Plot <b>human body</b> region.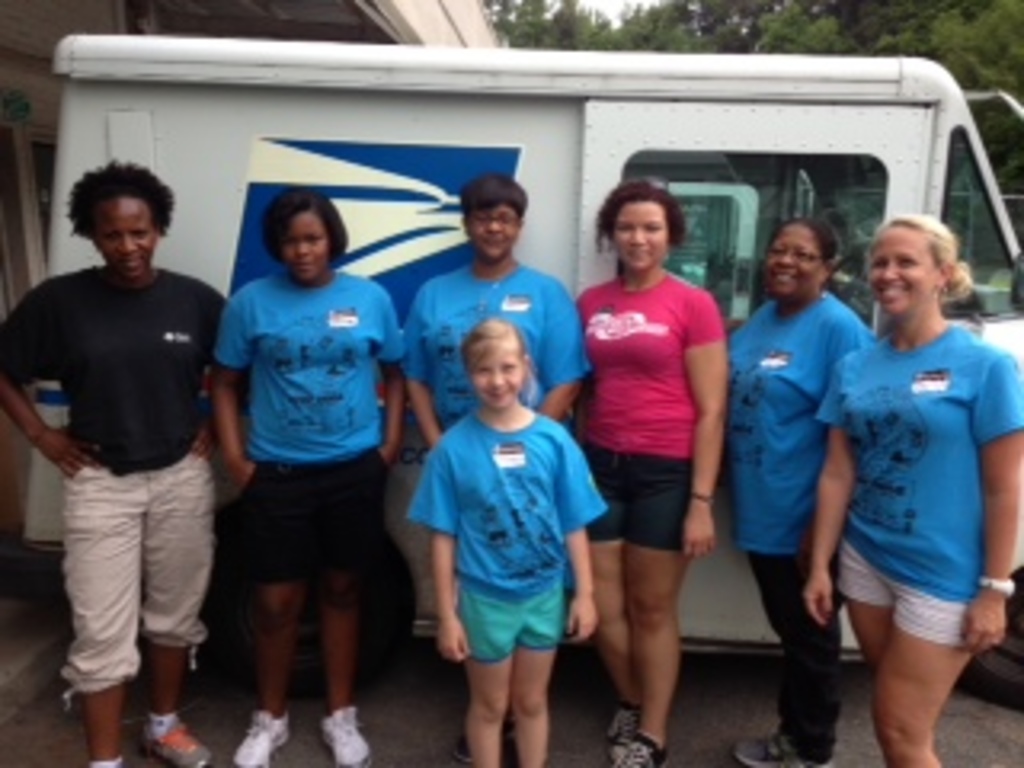
Plotted at {"x1": 429, "y1": 317, "x2": 611, "y2": 765}.
